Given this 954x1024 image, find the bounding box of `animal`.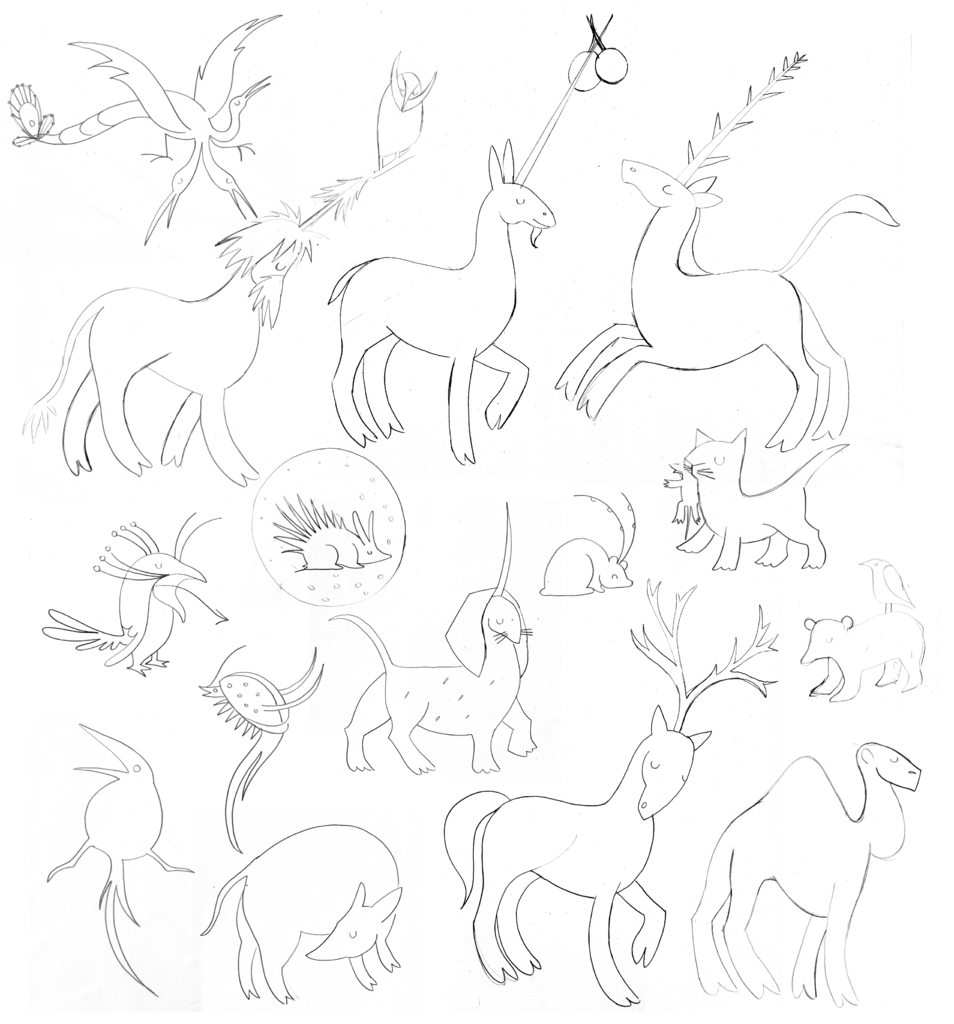
(x1=271, y1=488, x2=389, y2=571).
